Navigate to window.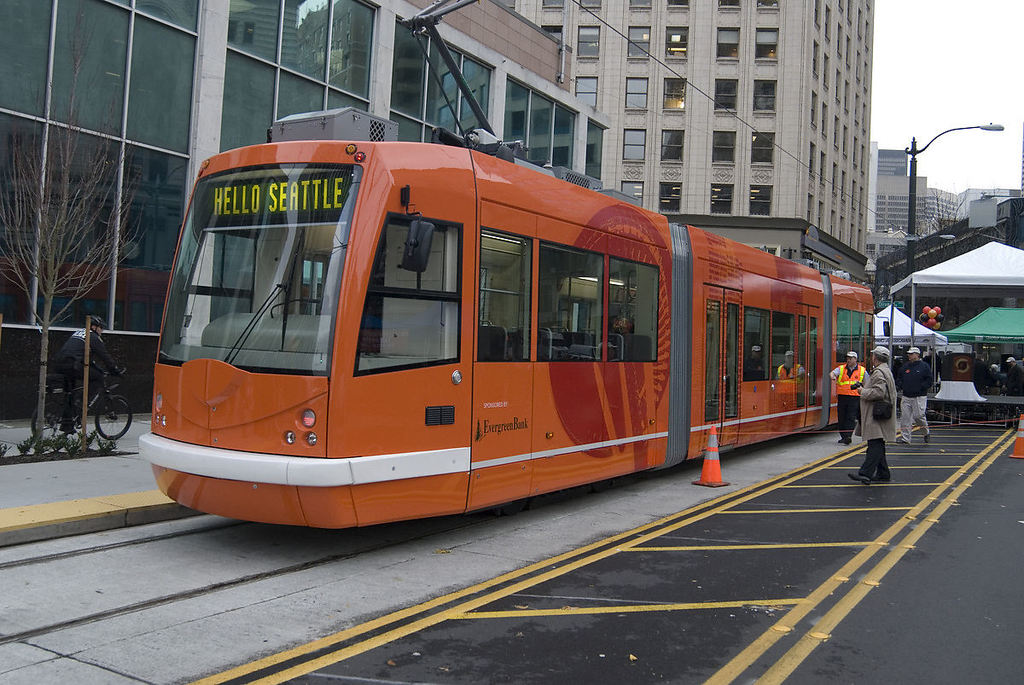
Navigation target: Rect(719, 0, 738, 6).
